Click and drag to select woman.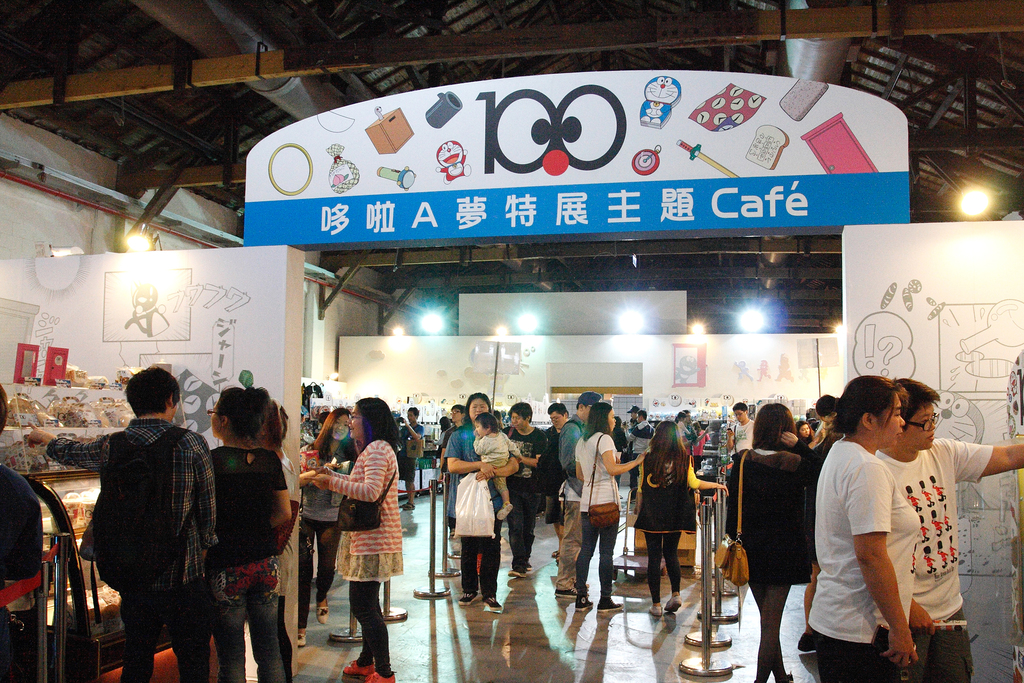
Selection: <region>207, 383, 288, 682</region>.
